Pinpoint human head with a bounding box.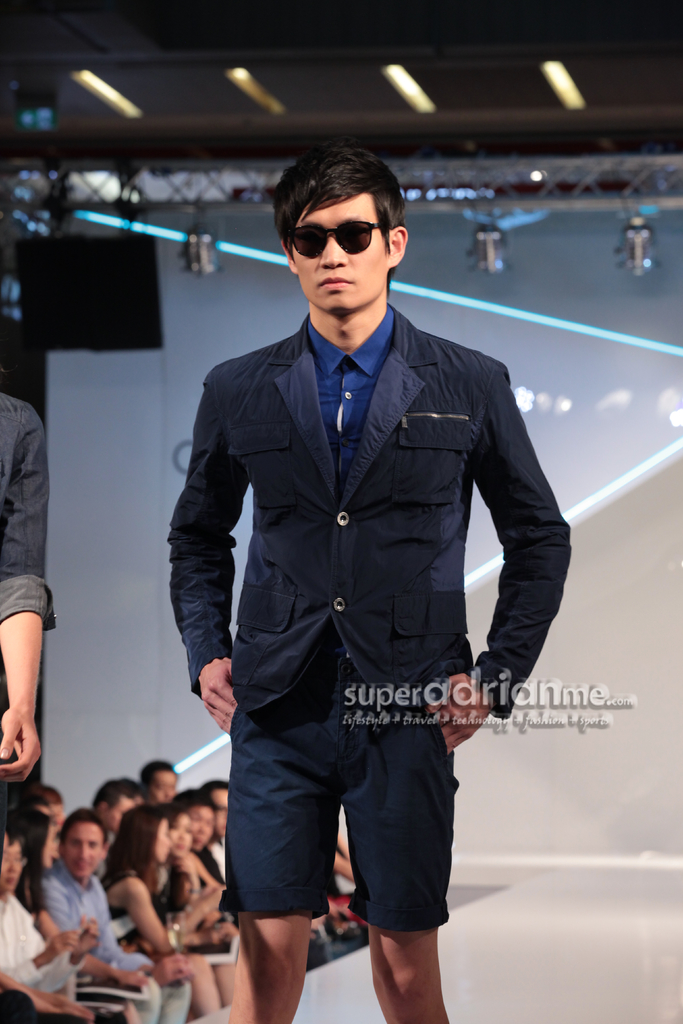
[1, 827, 26, 895].
